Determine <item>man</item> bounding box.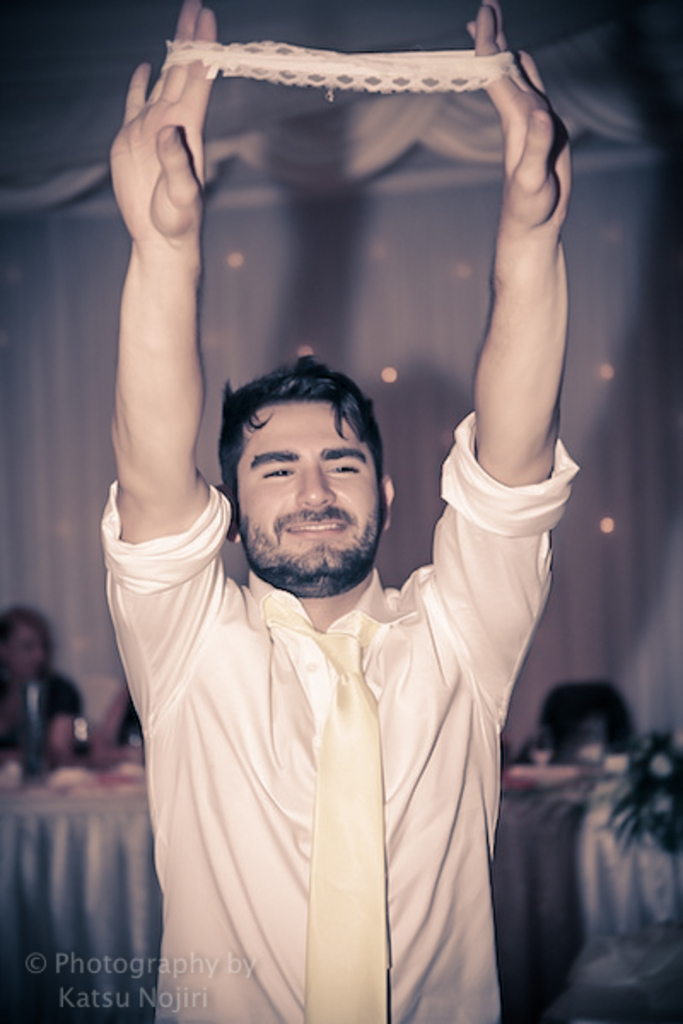
Determined: (113, 90, 594, 1023).
